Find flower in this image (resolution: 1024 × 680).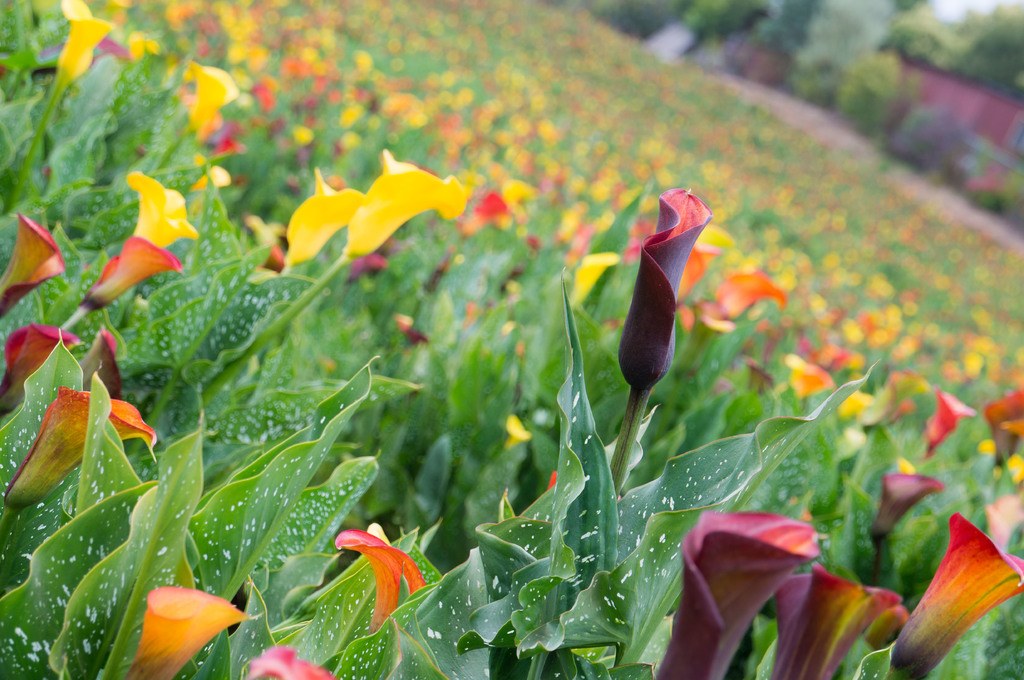
box=[617, 183, 714, 395].
